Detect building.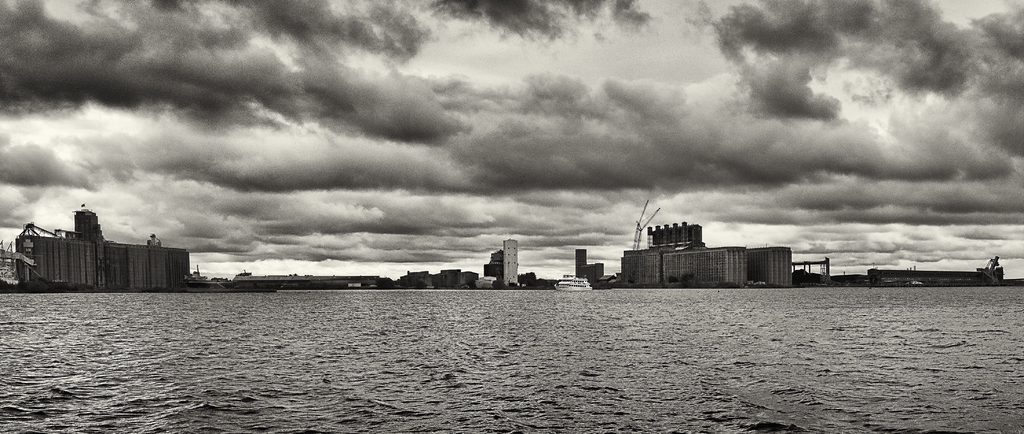
Detected at <box>589,263,606,279</box>.
